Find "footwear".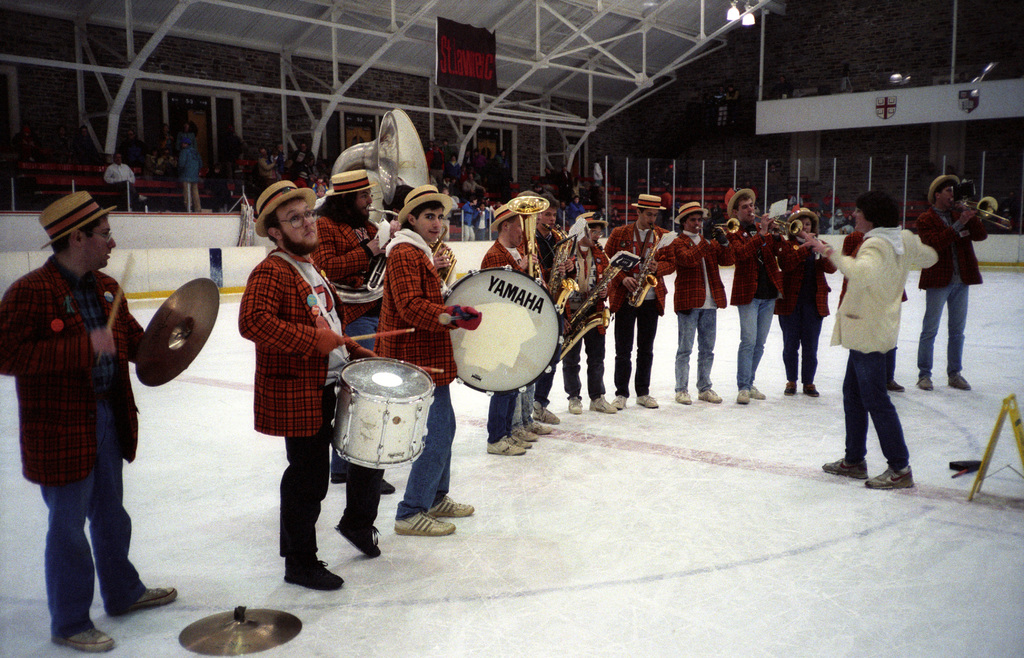
[left=635, top=390, right=660, bottom=409].
